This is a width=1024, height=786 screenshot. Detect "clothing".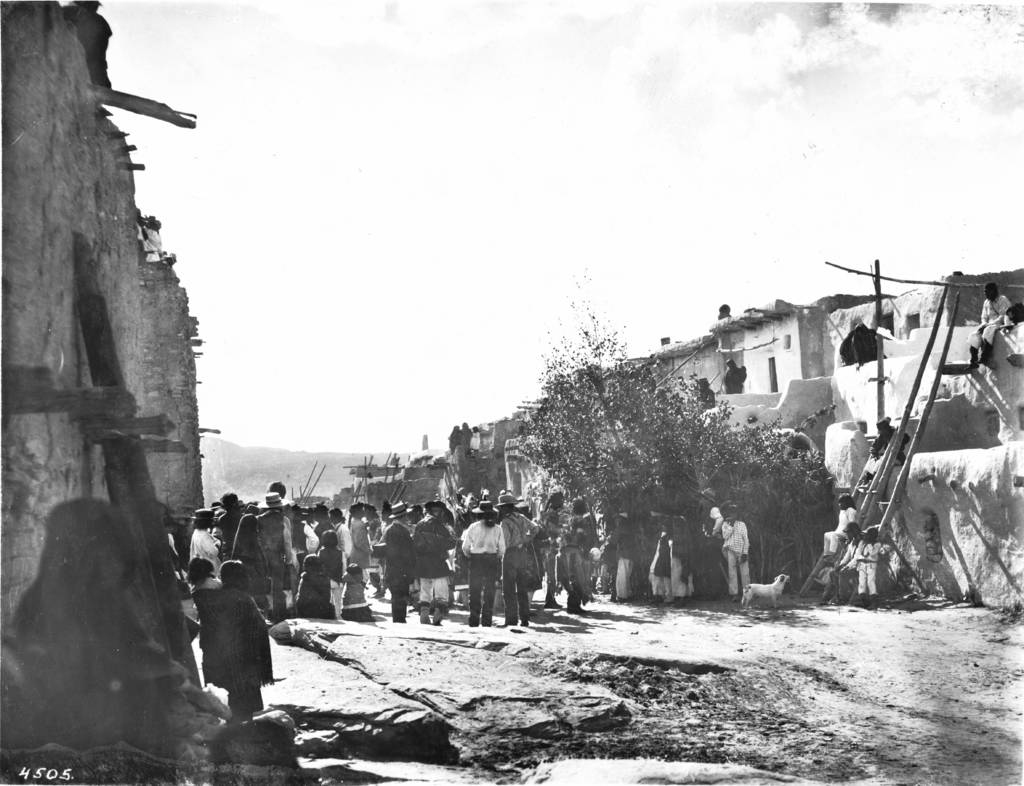
x1=856, y1=539, x2=881, y2=593.
